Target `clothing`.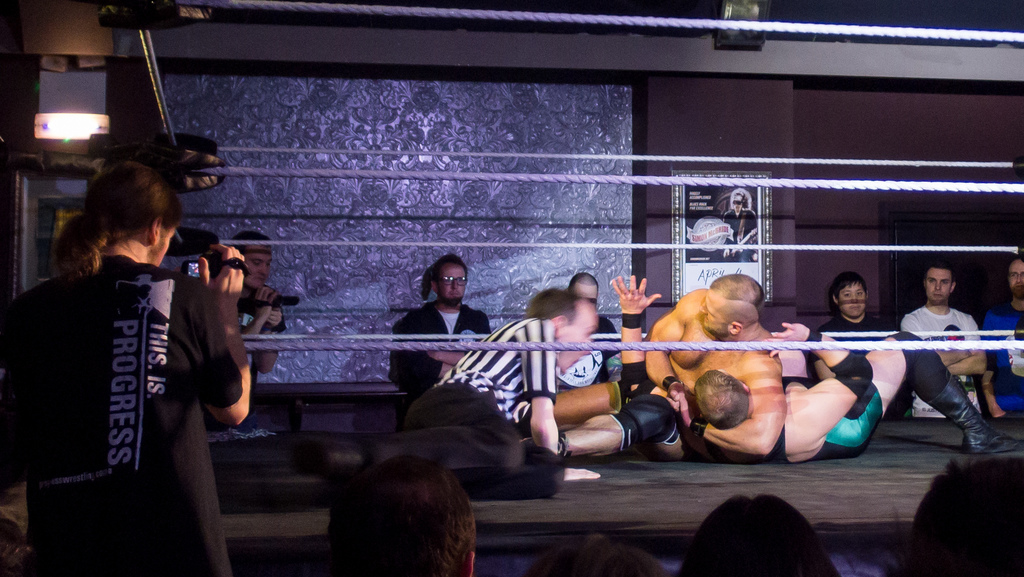
Target region: Rect(381, 300, 497, 391).
